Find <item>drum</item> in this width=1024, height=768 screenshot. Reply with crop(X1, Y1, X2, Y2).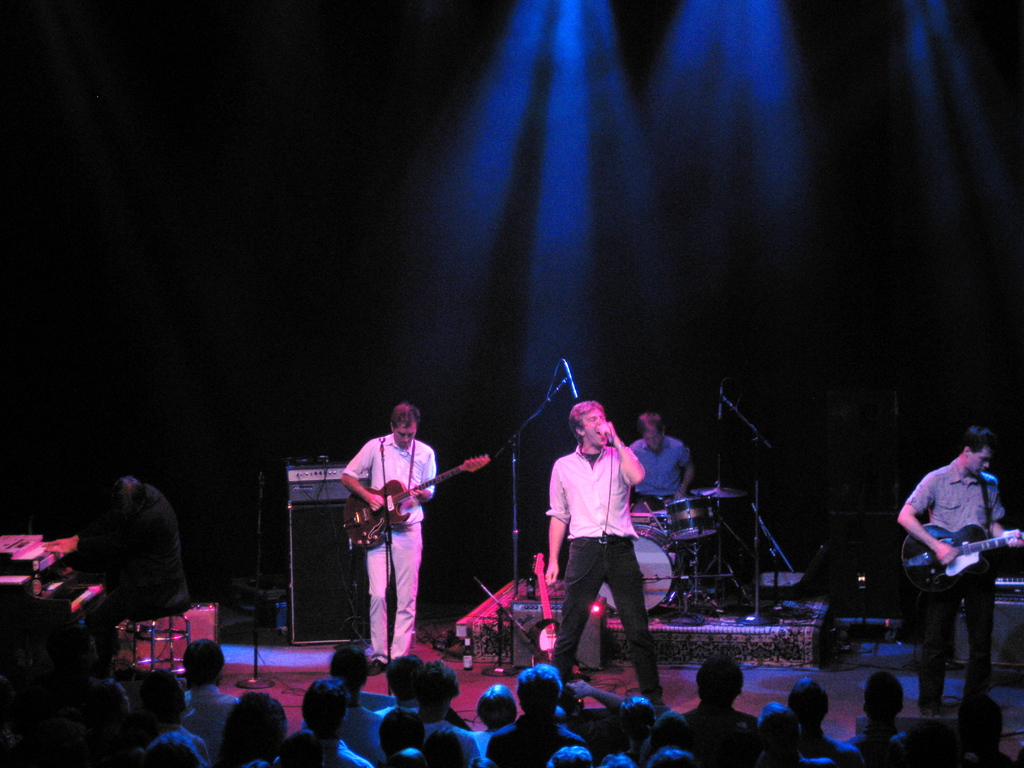
crop(664, 496, 717, 542).
